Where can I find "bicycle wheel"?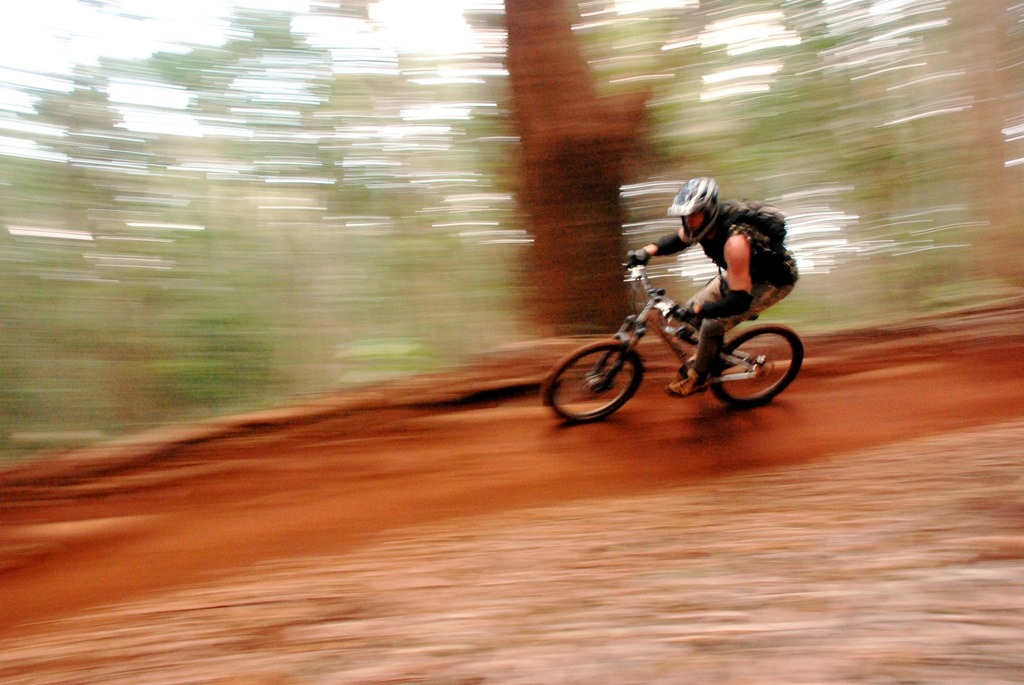
You can find it at 567, 342, 643, 420.
